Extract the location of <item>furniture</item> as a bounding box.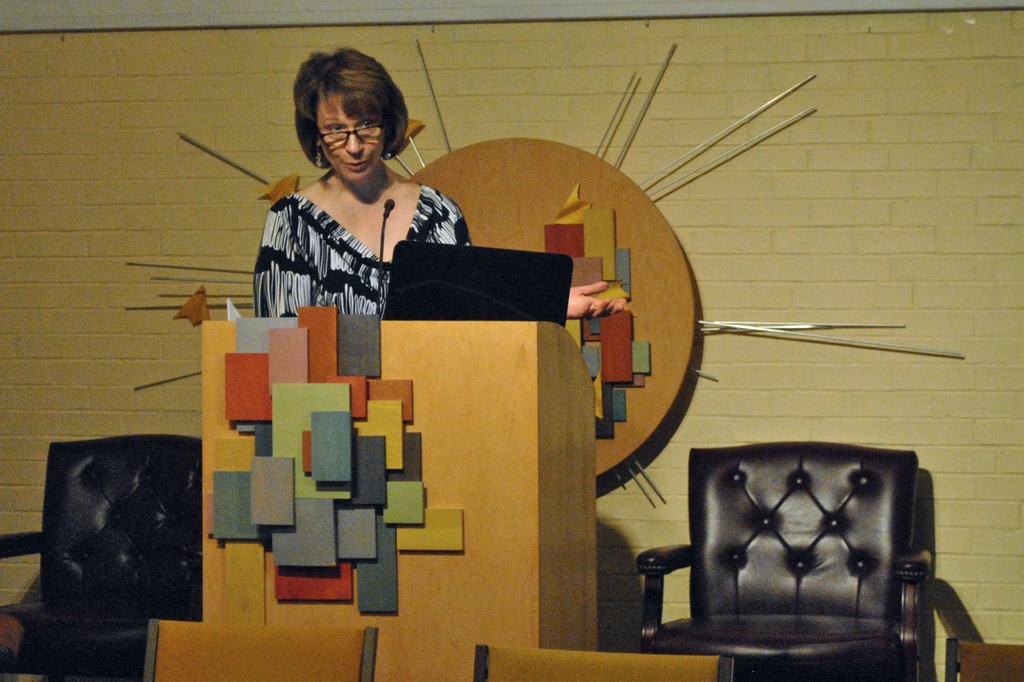
{"left": 0, "top": 433, "right": 199, "bottom": 681}.
